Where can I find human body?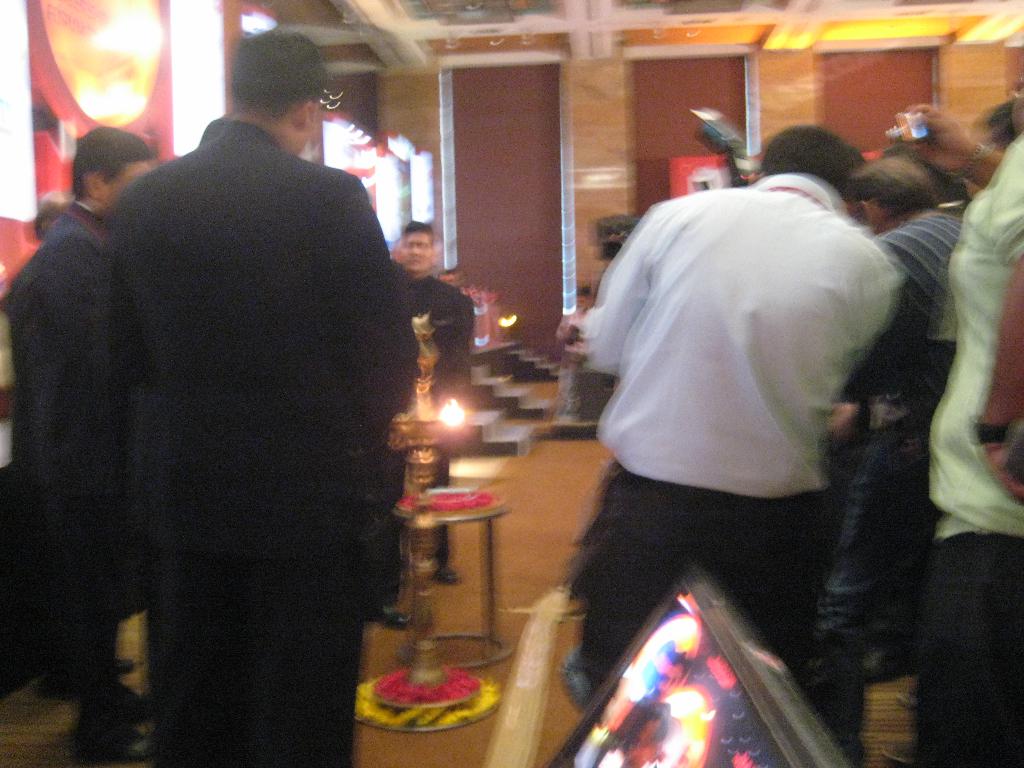
You can find it at 1, 127, 154, 747.
